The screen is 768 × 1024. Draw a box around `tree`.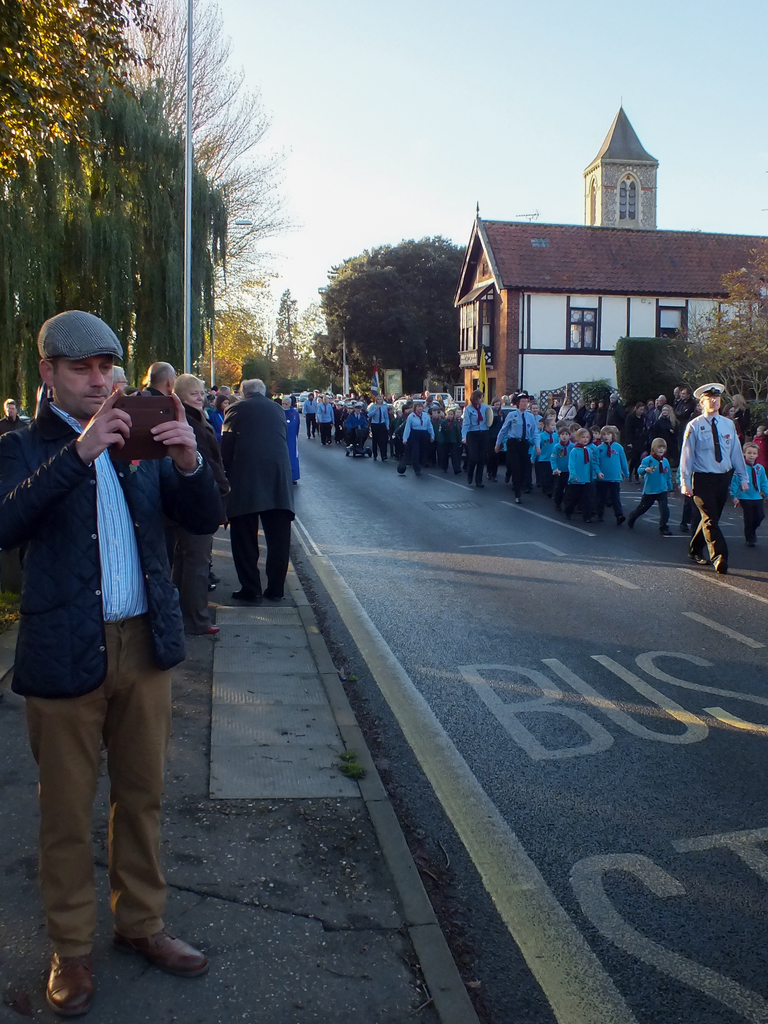
[x1=310, y1=214, x2=459, y2=370].
